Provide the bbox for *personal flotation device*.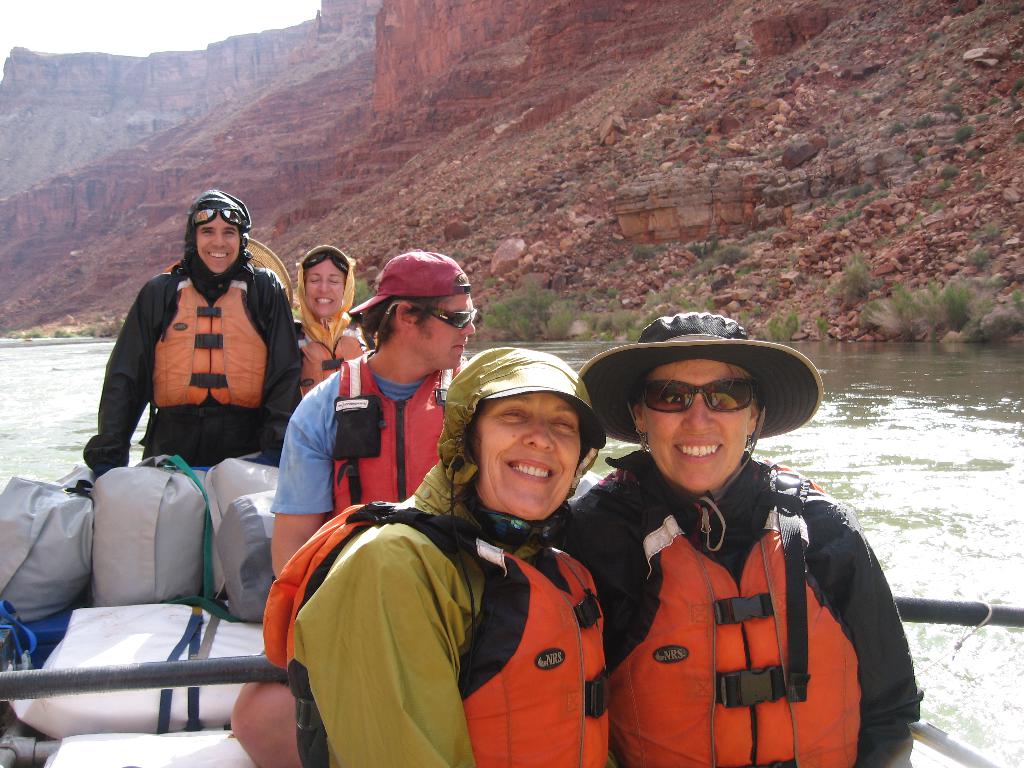
[287,322,367,406].
